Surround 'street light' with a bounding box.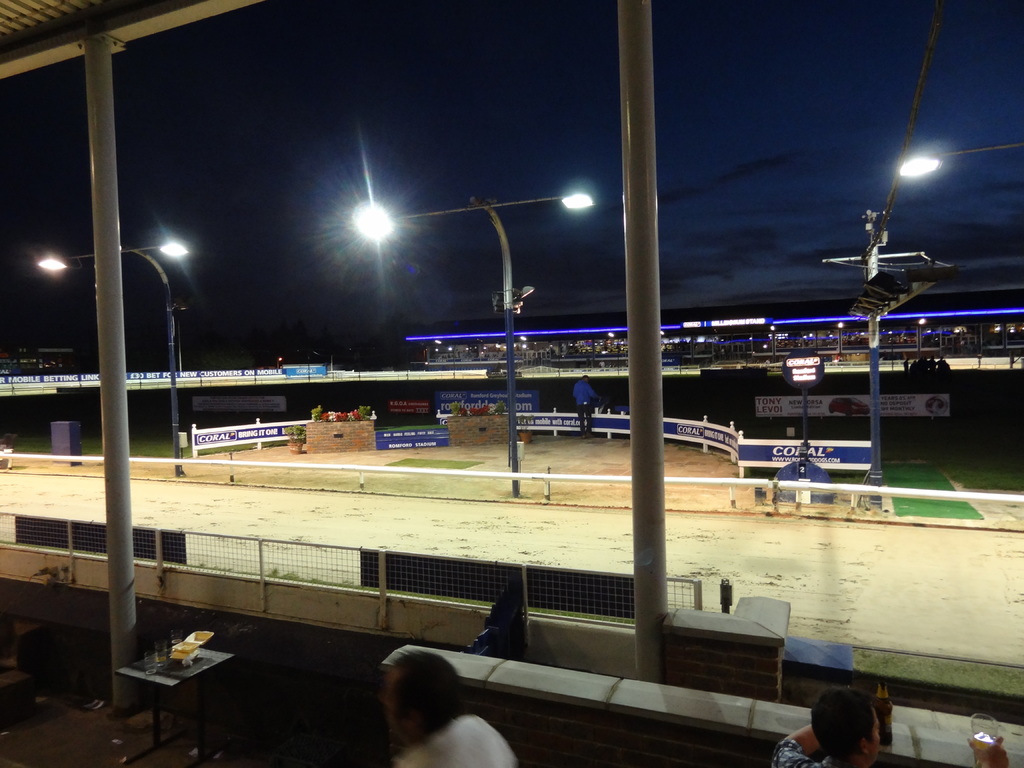
rect(351, 193, 598, 500).
